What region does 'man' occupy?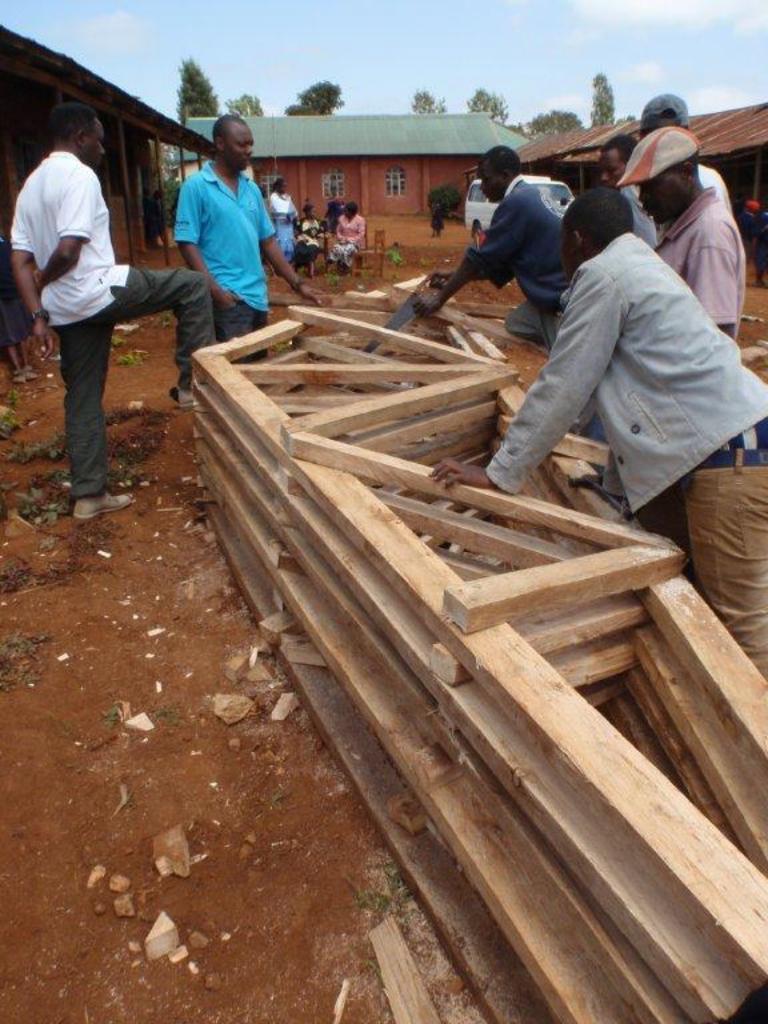
region(411, 144, 565, 348).
